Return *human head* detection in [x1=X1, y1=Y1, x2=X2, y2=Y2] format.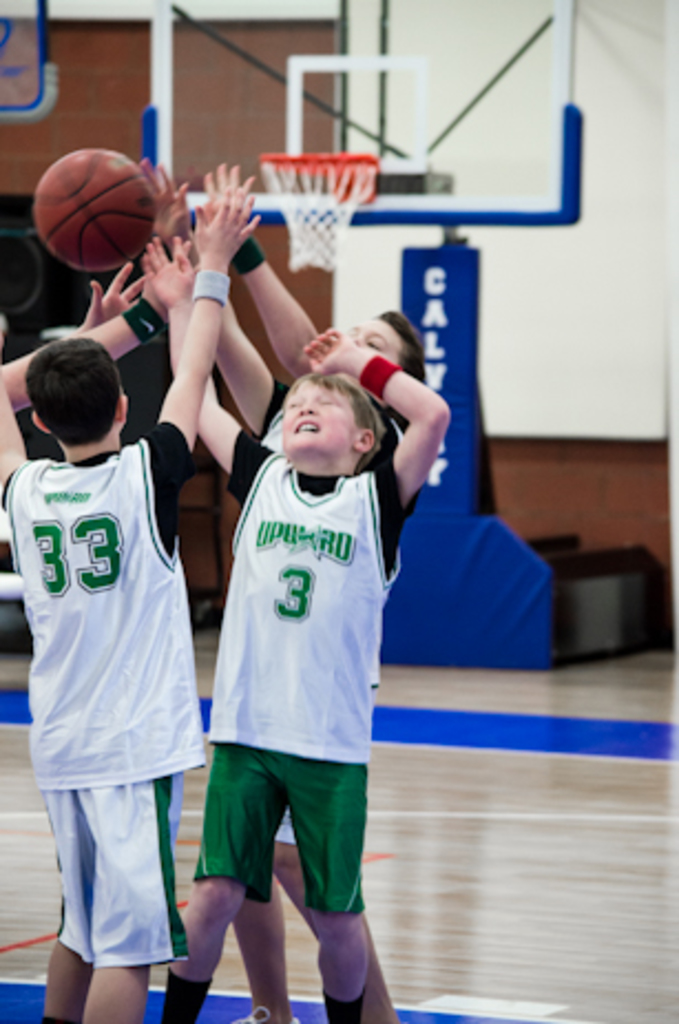
[x1=343, y1=312, x2=429, y2=409].
